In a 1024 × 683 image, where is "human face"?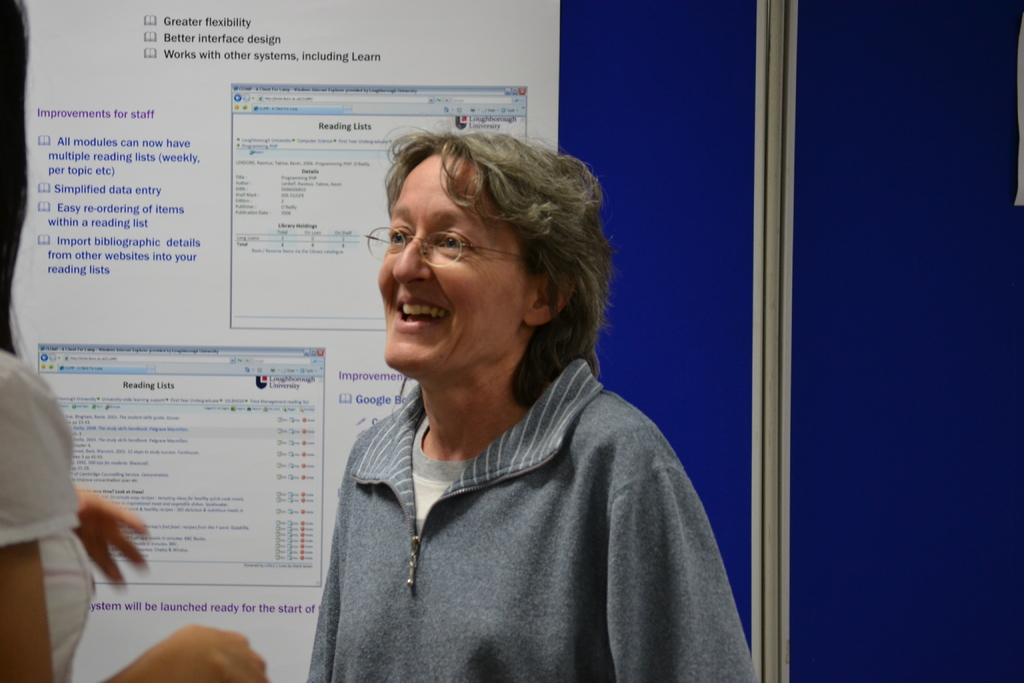
bbox=(378, 156, 560, 396).
